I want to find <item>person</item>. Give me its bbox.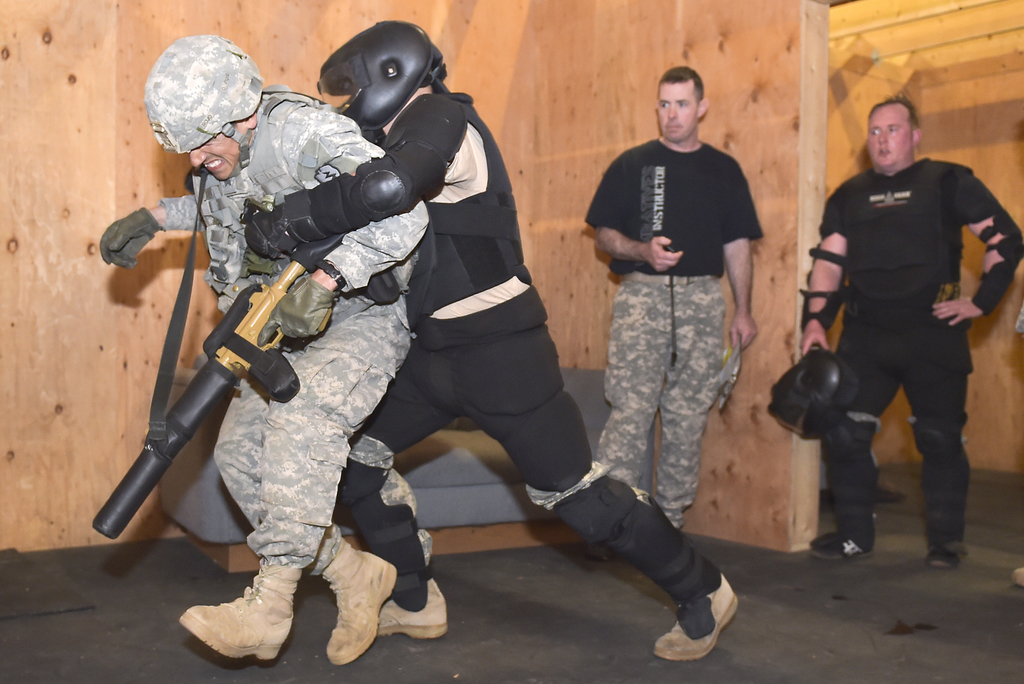
(184, 12, 757, 662).
